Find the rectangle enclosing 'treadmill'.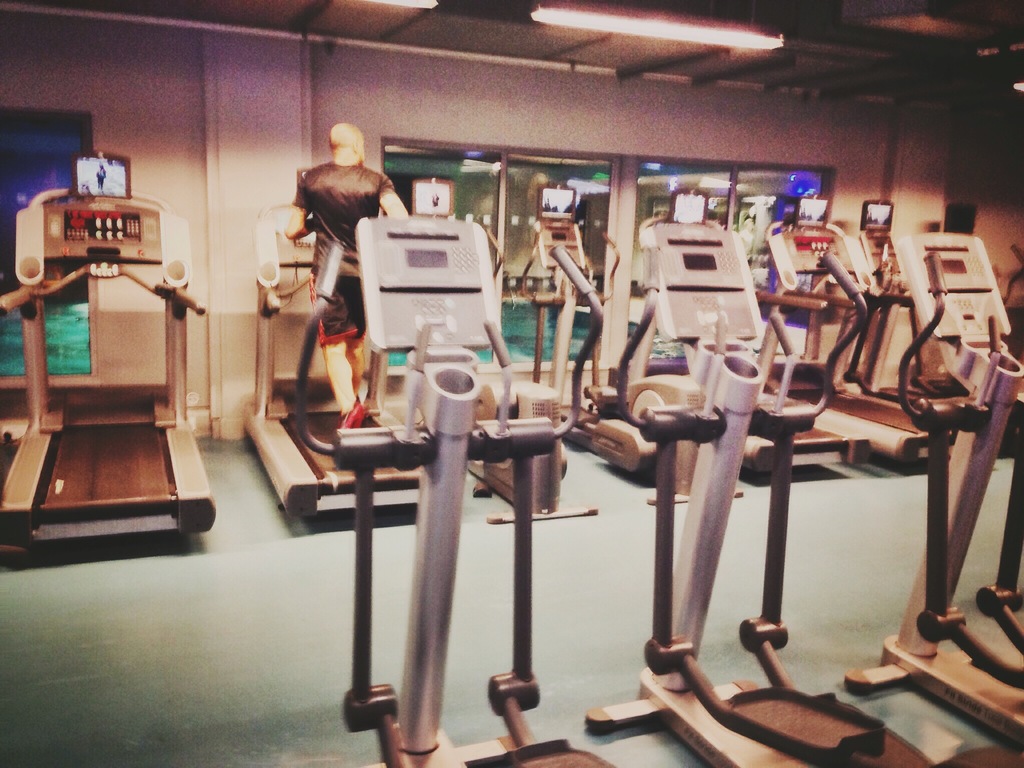
241 166 423 521.
